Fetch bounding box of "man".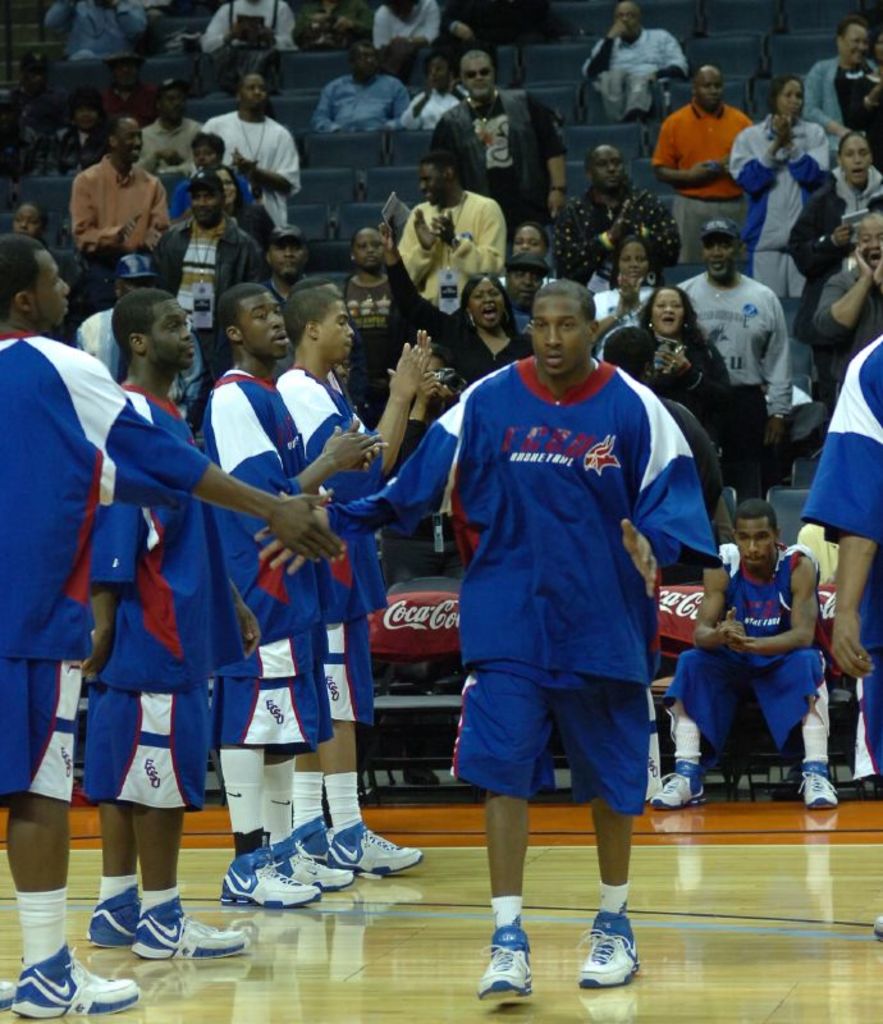
Bbox: Rect(398, 150, 512, 324).
